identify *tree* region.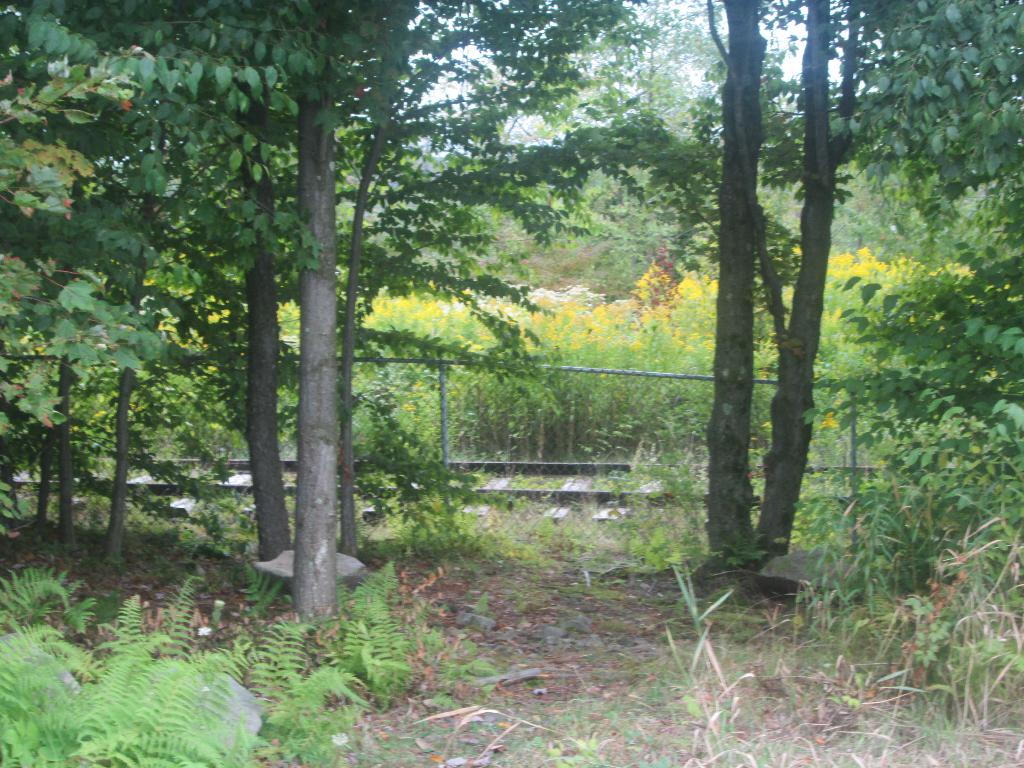
Region: bbox(1, 0, 129, 560).
